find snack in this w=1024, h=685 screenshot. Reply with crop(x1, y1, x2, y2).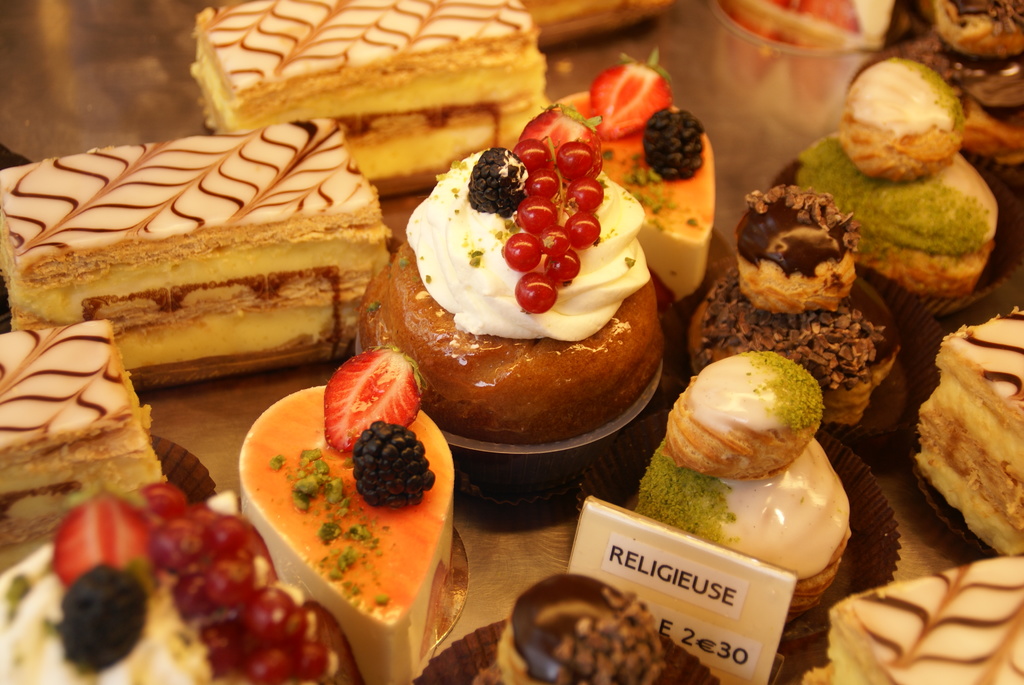
crop(632, 354, 854, 640).
